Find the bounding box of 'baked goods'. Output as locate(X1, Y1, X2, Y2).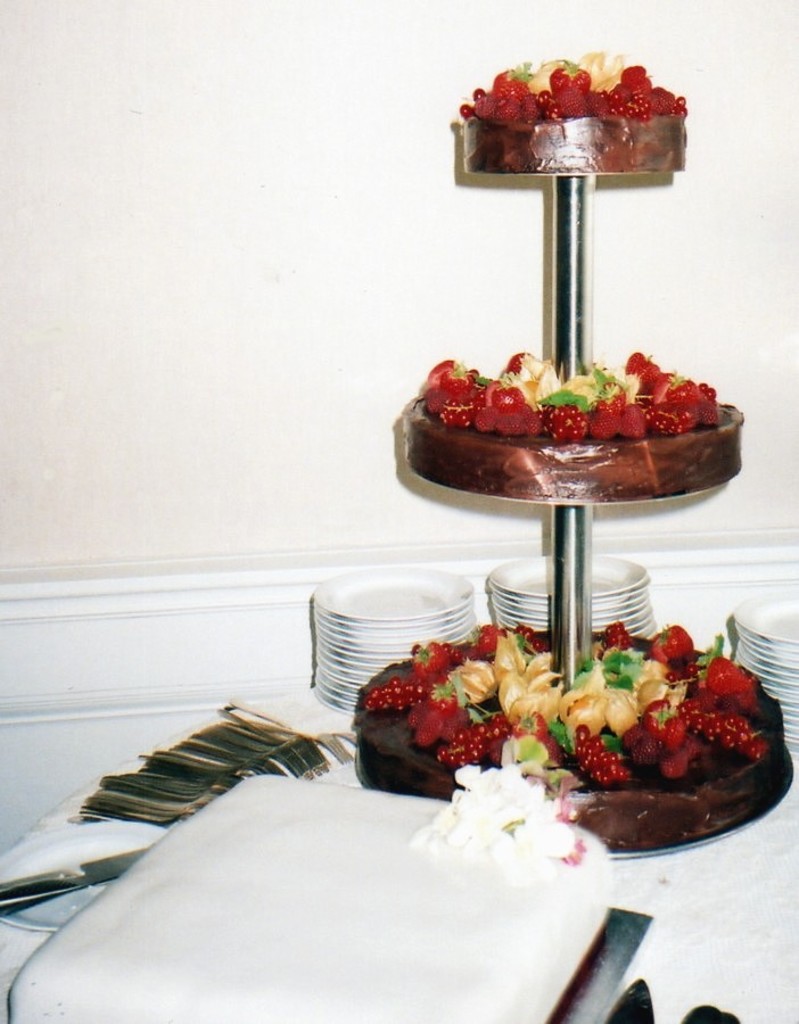
locate(10, 768, 625, 1023).
